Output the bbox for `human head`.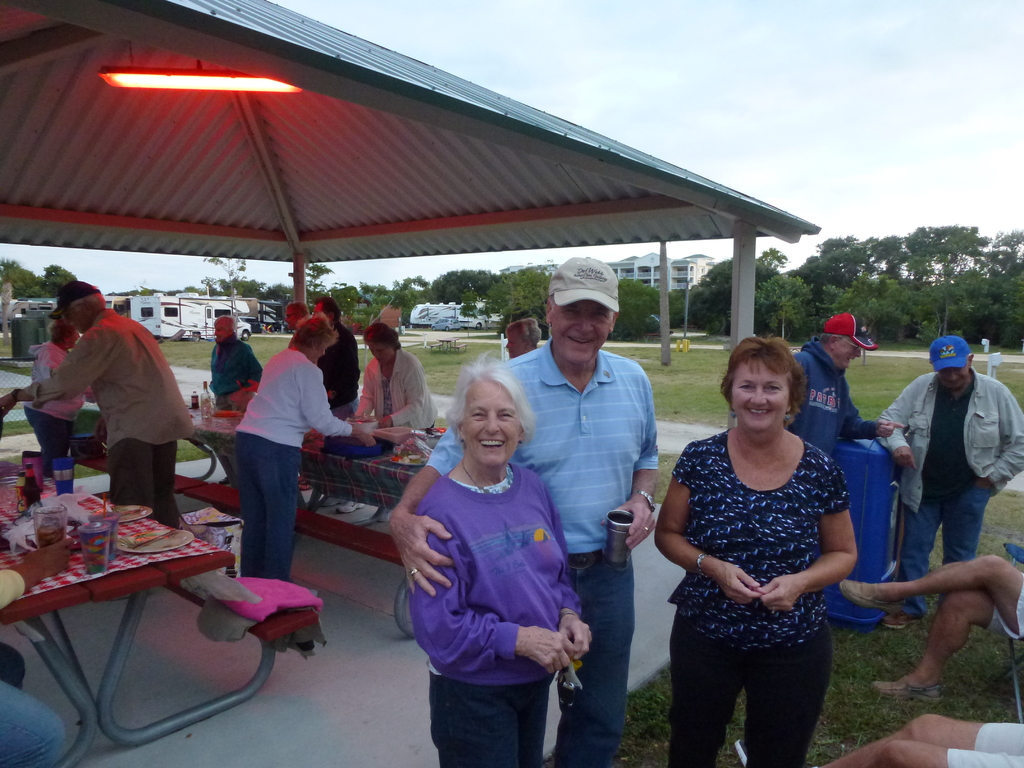
box(360, 322, 399, 367).
